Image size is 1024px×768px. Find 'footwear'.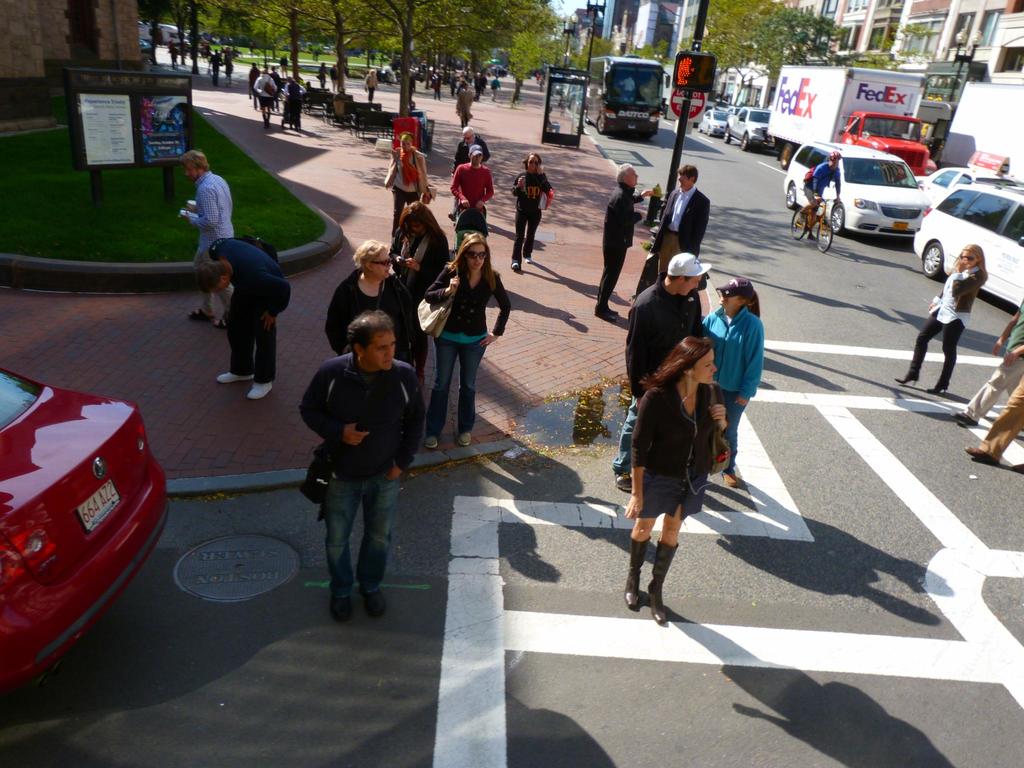
x1=608, y1=308, x2=619, y2=316.
